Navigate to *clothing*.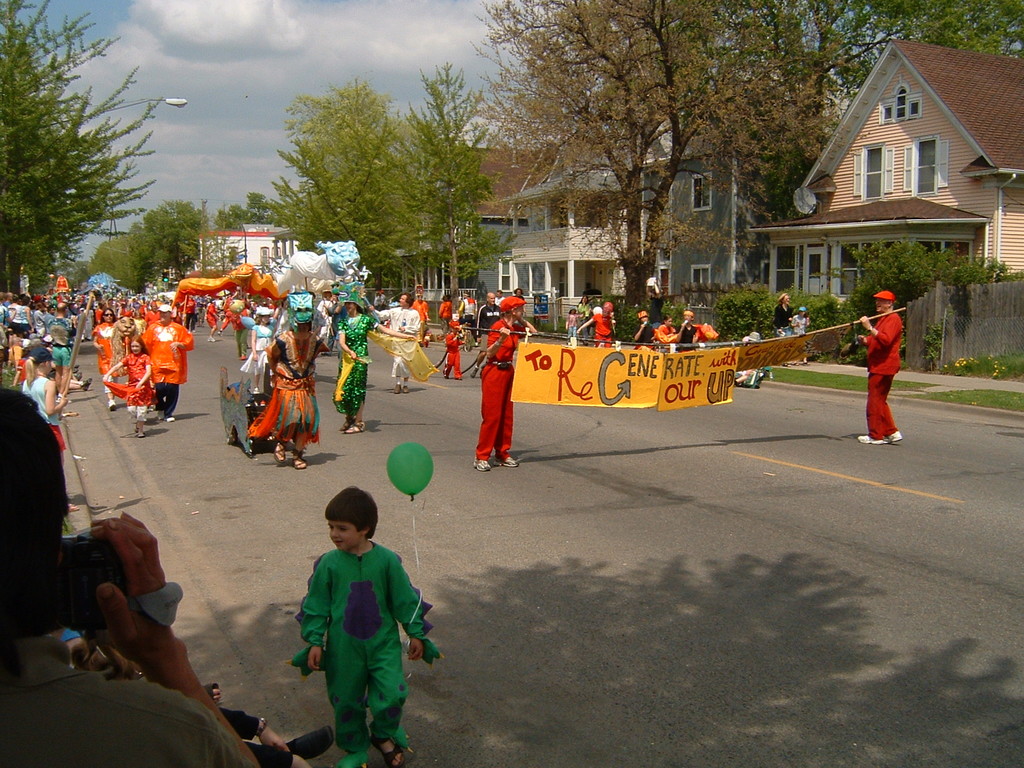
Navigation target: <box>671,322,703,351</box>.
